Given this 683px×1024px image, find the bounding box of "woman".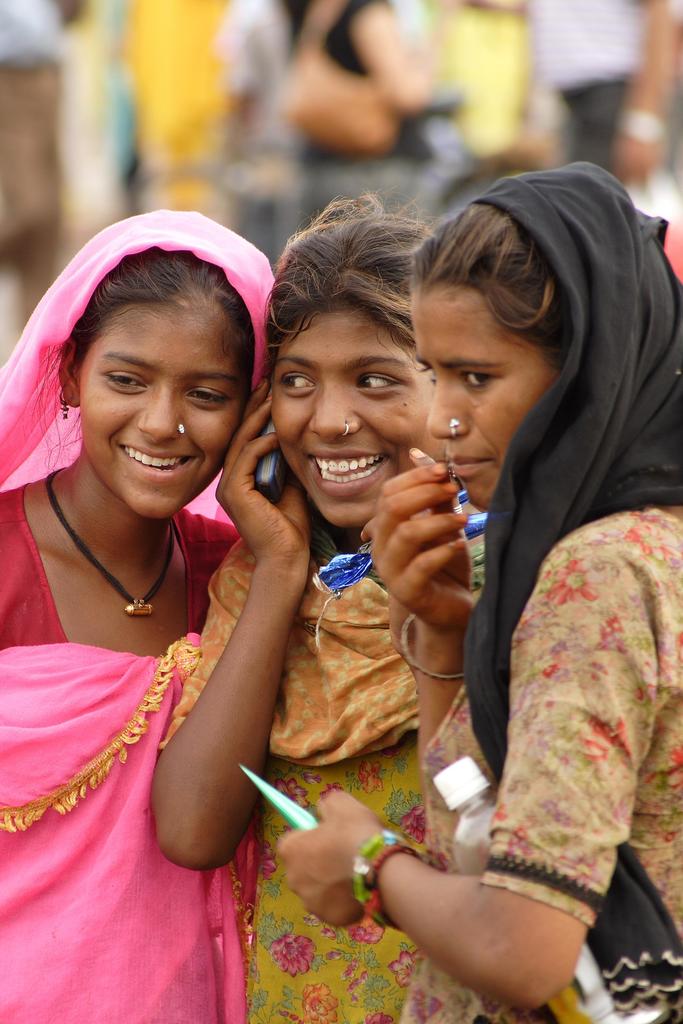
x1=286 y1=0 x2=437 y2=244.
